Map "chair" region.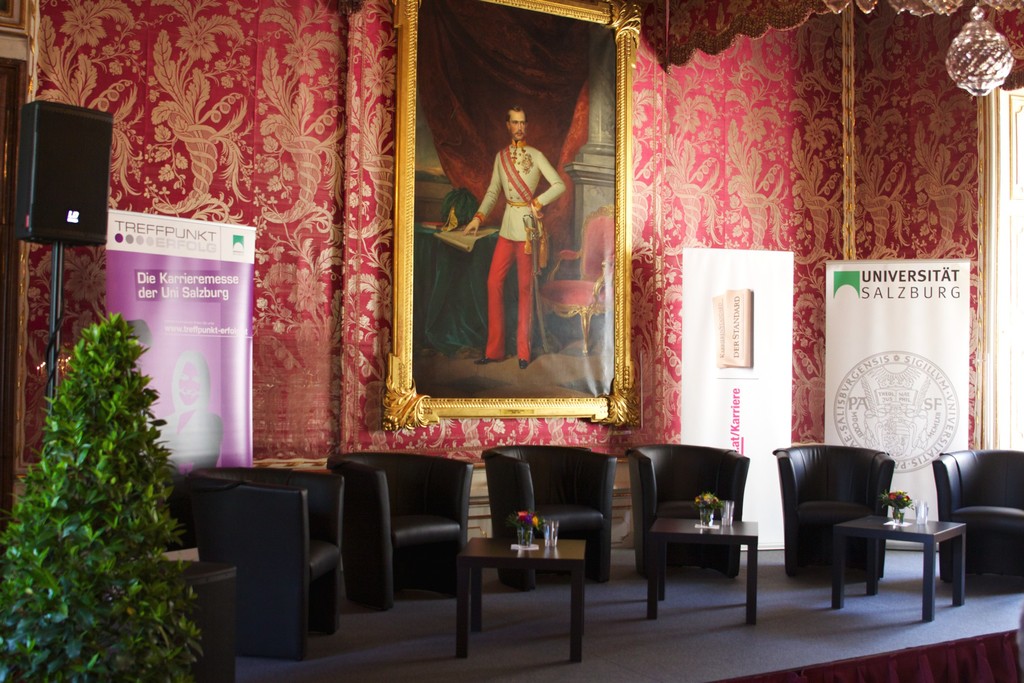
Mapped to [931,448,1023,583].
